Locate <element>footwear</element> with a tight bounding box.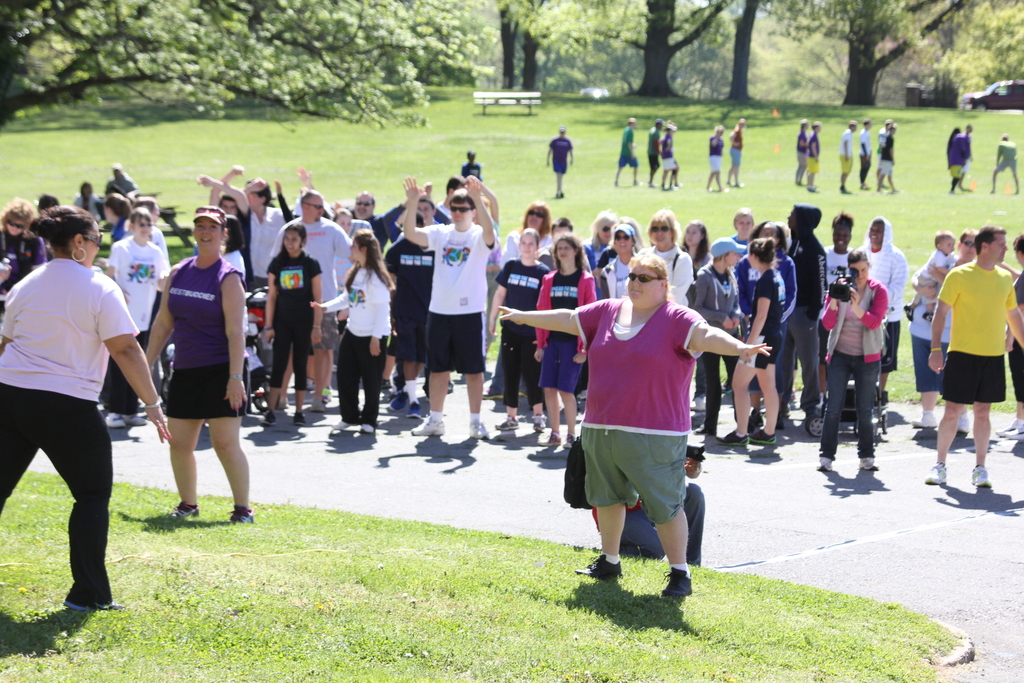
l=806, t=183, r=818, b=194.
